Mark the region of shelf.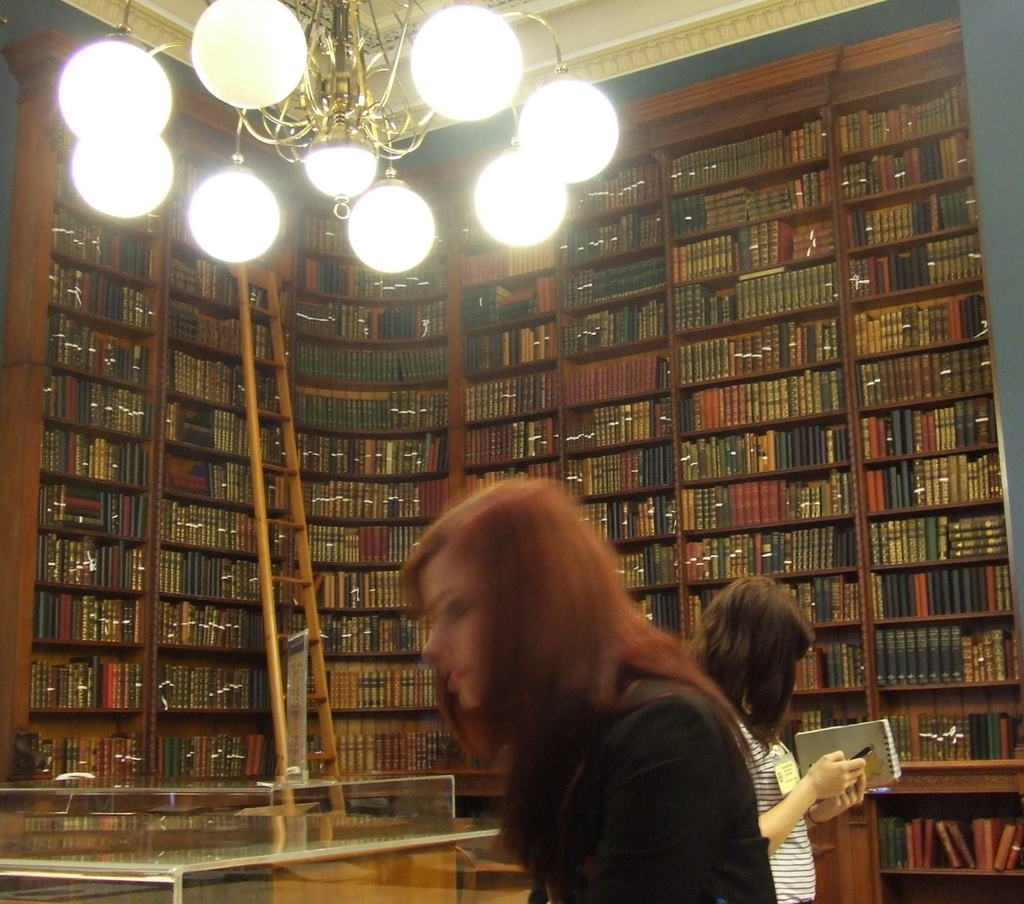
Region: bbox(156, 441, 251, 513).
